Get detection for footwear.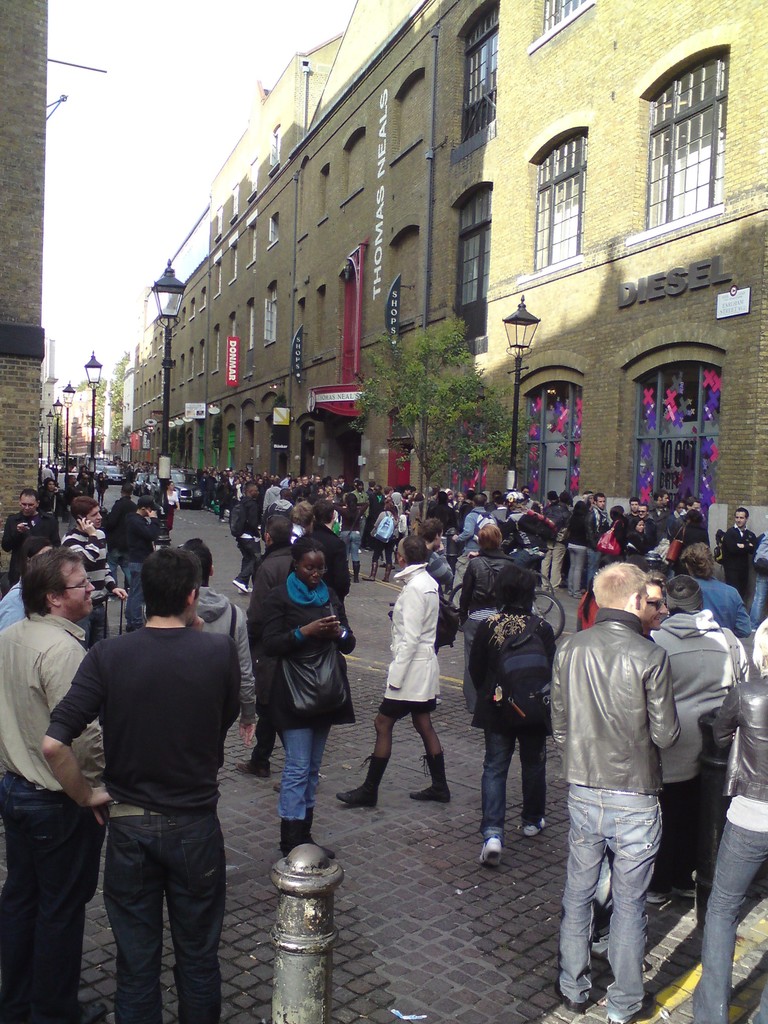
Detection: (553,977,582,1011).
